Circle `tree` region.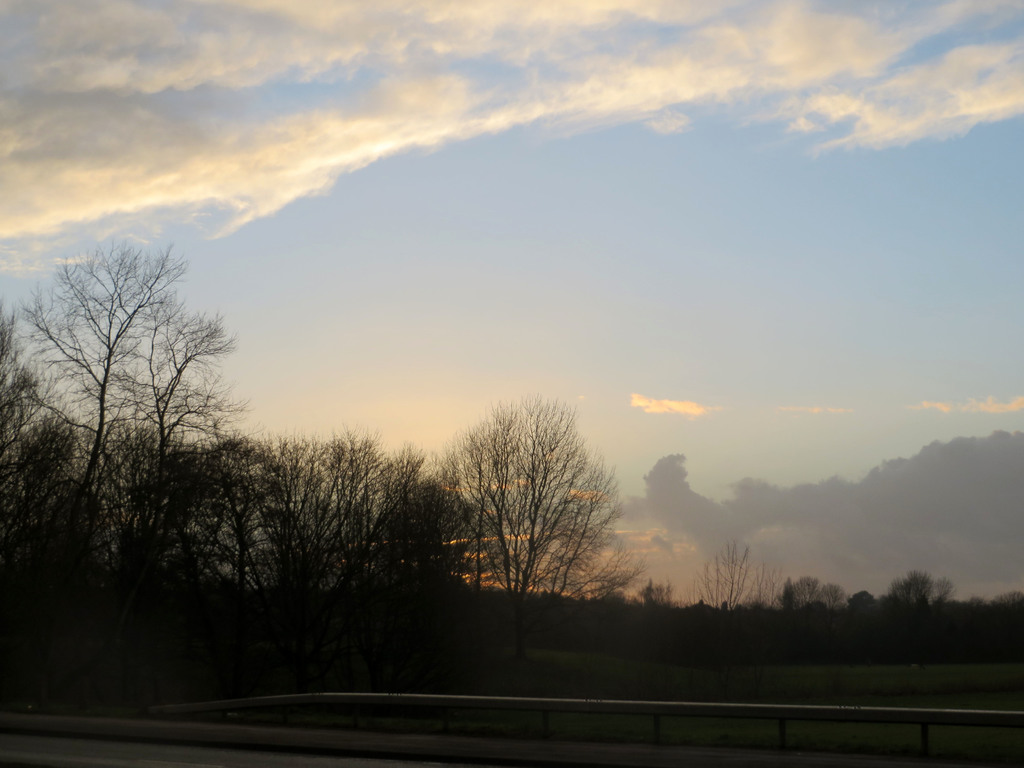
Region: select_region(0, 302, 97, 642).
